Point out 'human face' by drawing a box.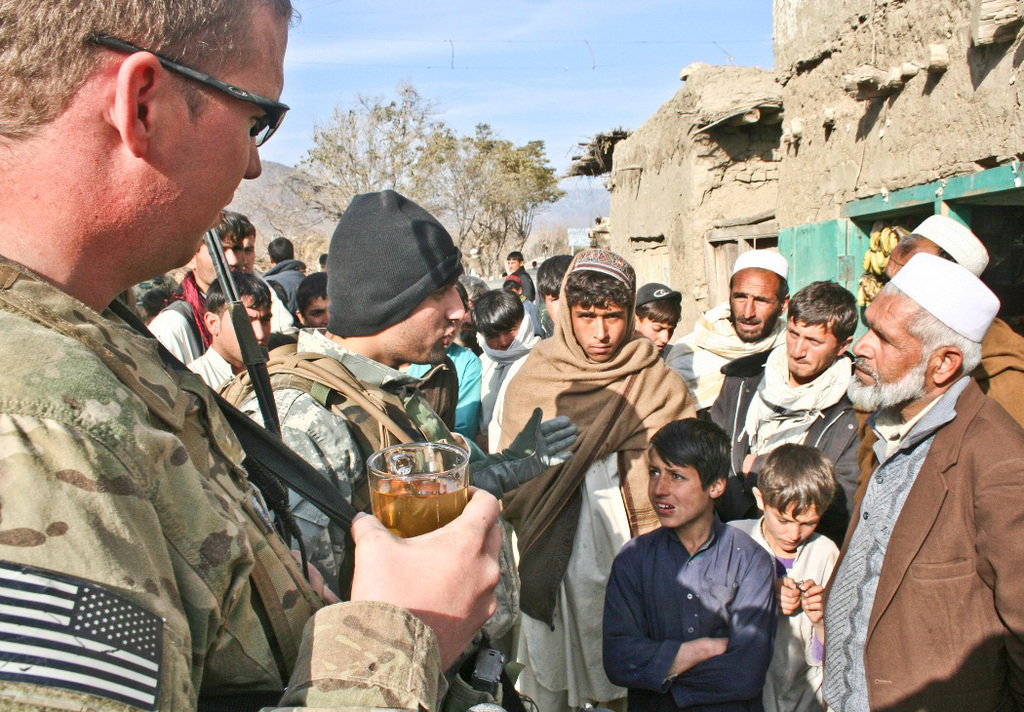
x1=504, y1=254, x2=522, y2=271.
